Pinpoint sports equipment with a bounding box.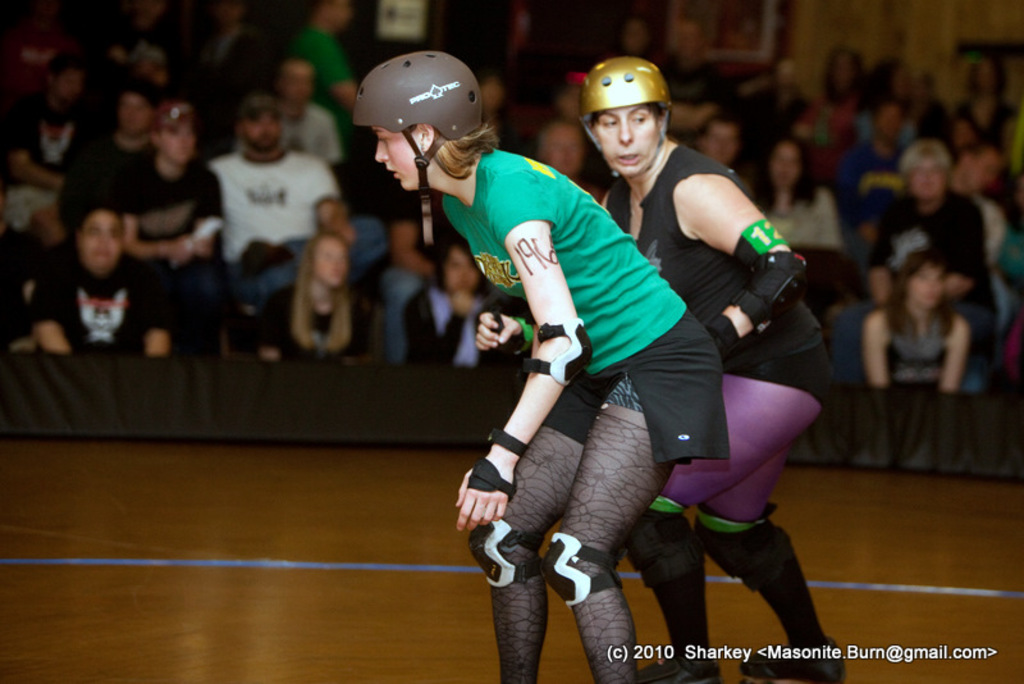
detection(579, 63, 680, 184).
